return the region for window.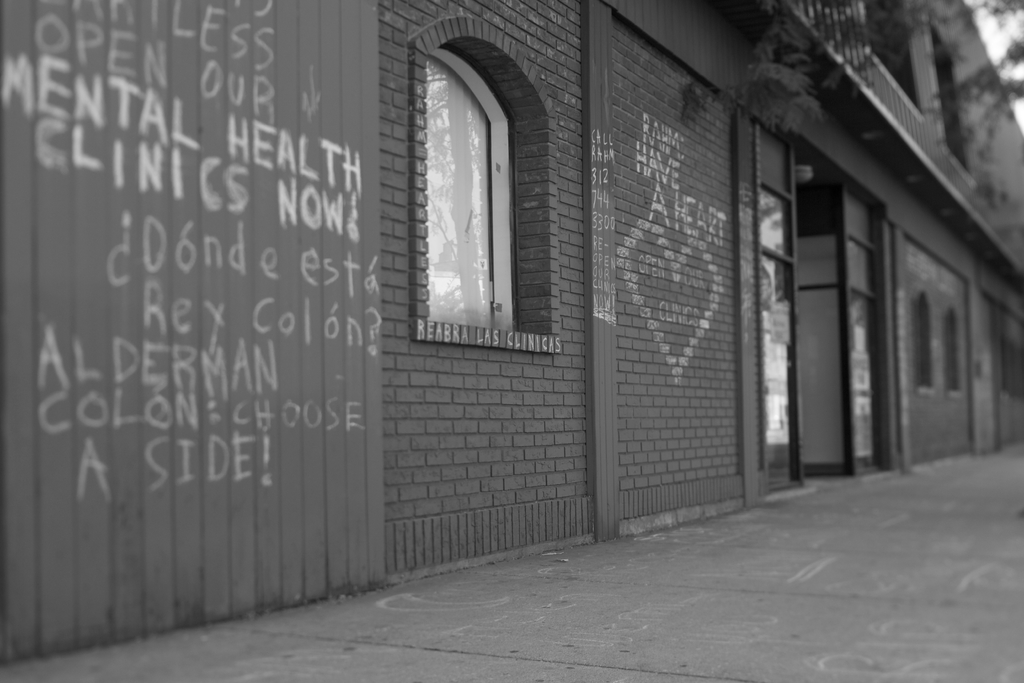
detection(913, 288, 936, 395).
